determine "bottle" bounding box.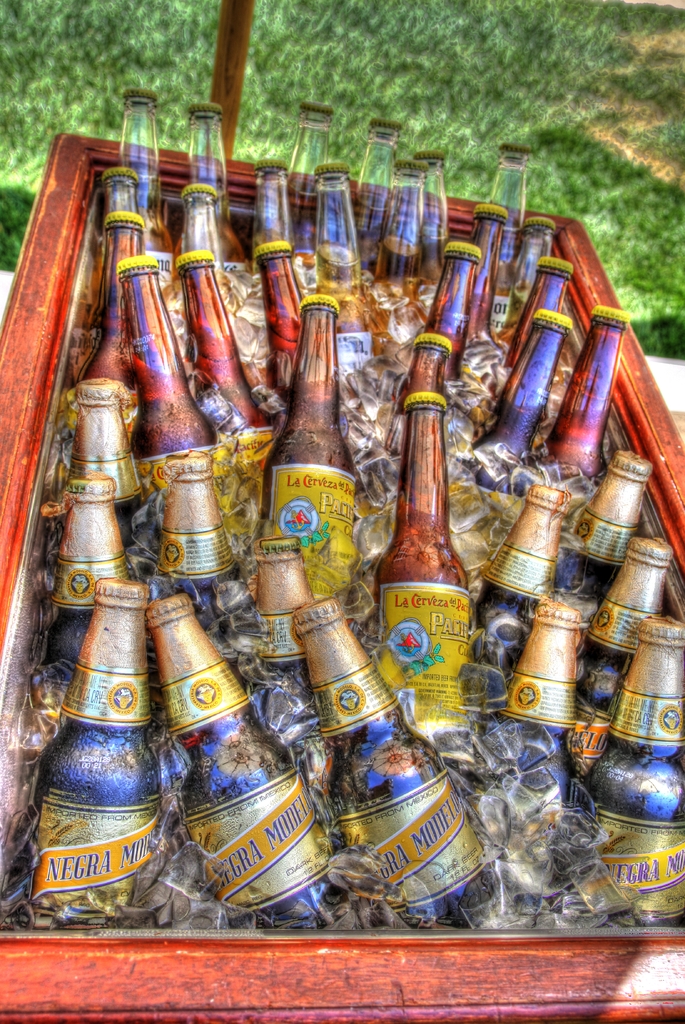
Determined: Rect(490, 213, 560, 409).
